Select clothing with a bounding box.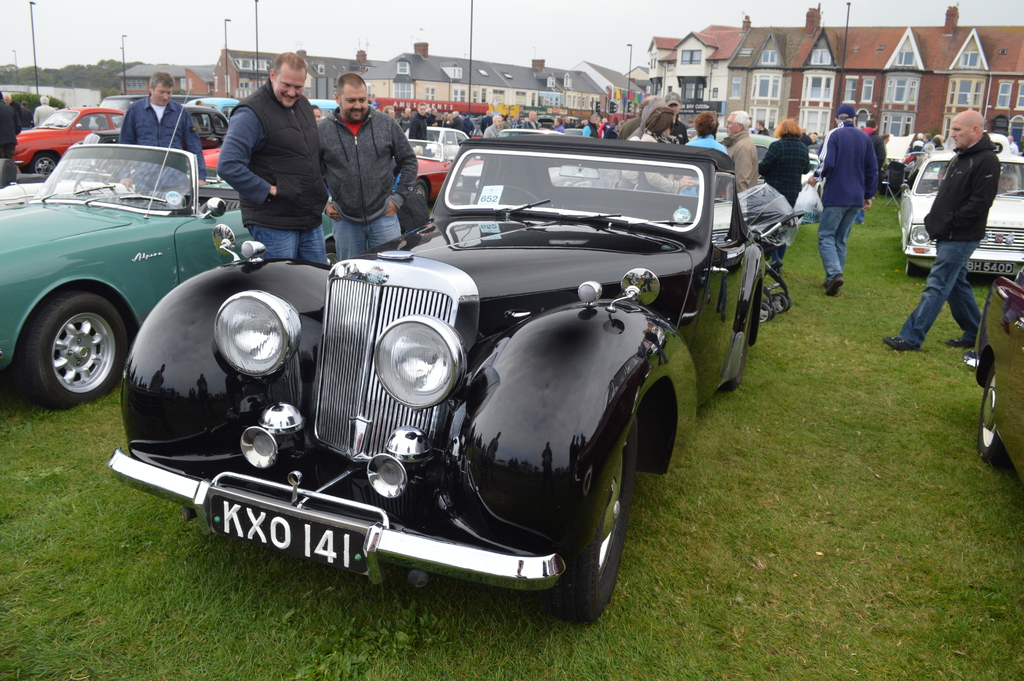
select_region(816, 122, 881, 278).
